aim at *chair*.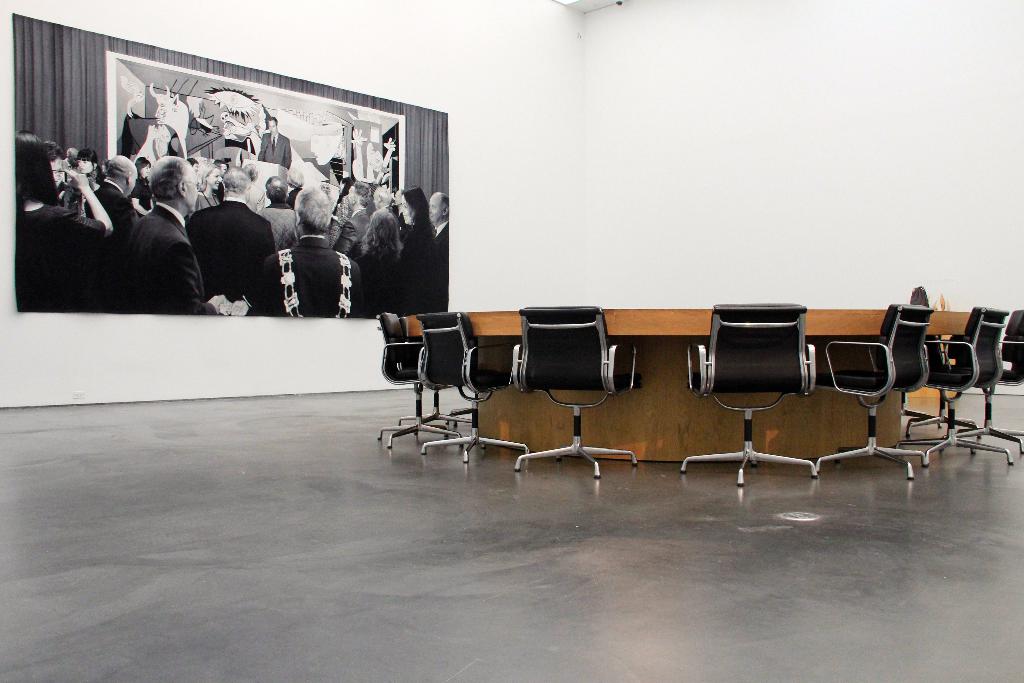
Aimed at 989,314,1023,464.
